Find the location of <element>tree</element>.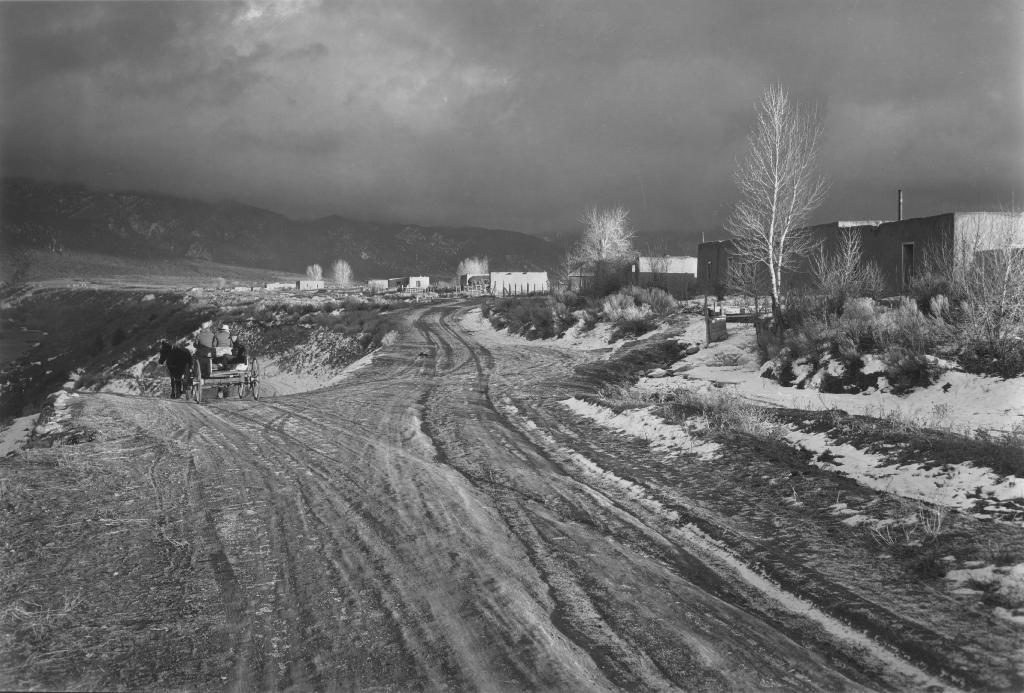
Location: x1=451, y1=254, x2=488, y2=291.
